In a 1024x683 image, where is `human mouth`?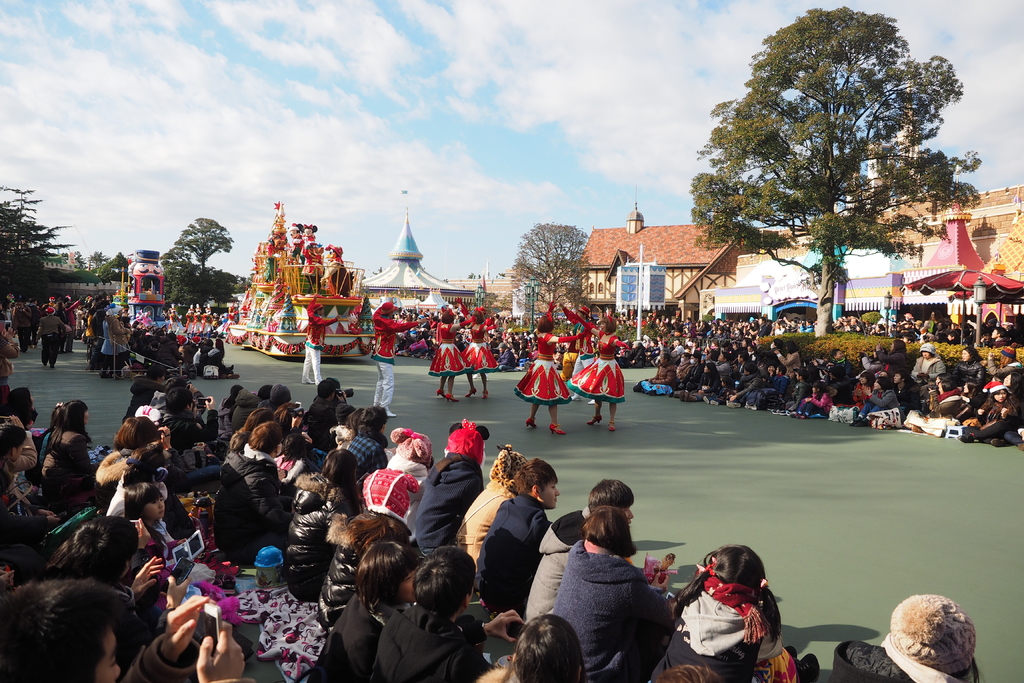
BBox(158, 509, 166, 516).
